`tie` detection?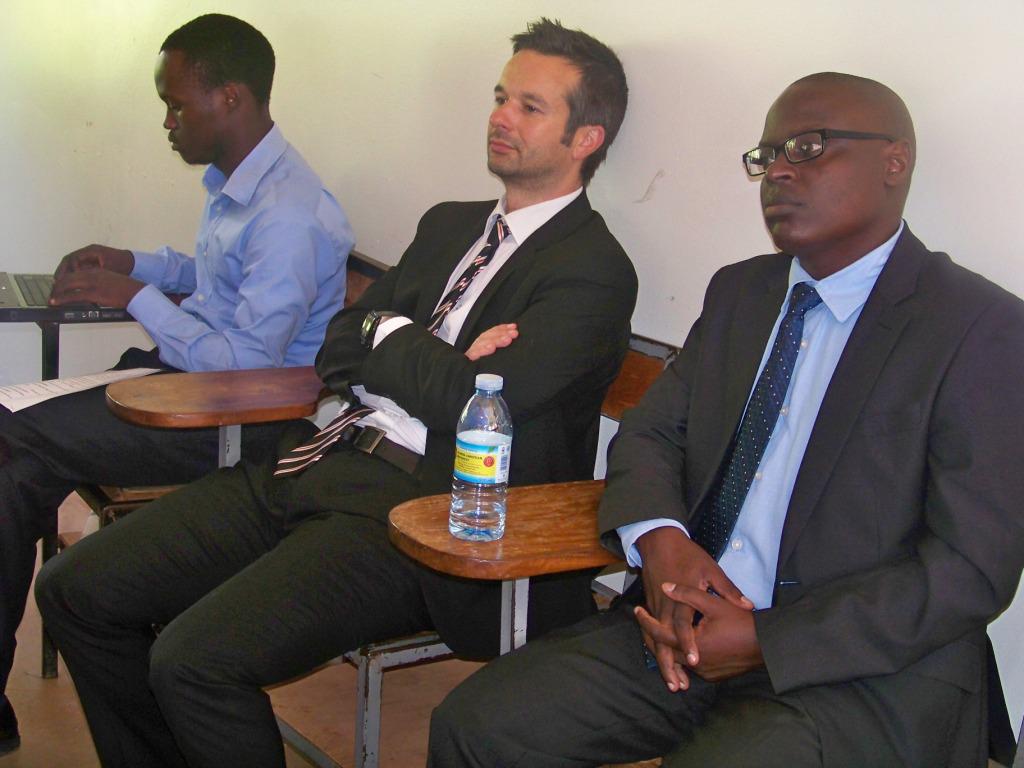
region(645, 282, 823, 673)
